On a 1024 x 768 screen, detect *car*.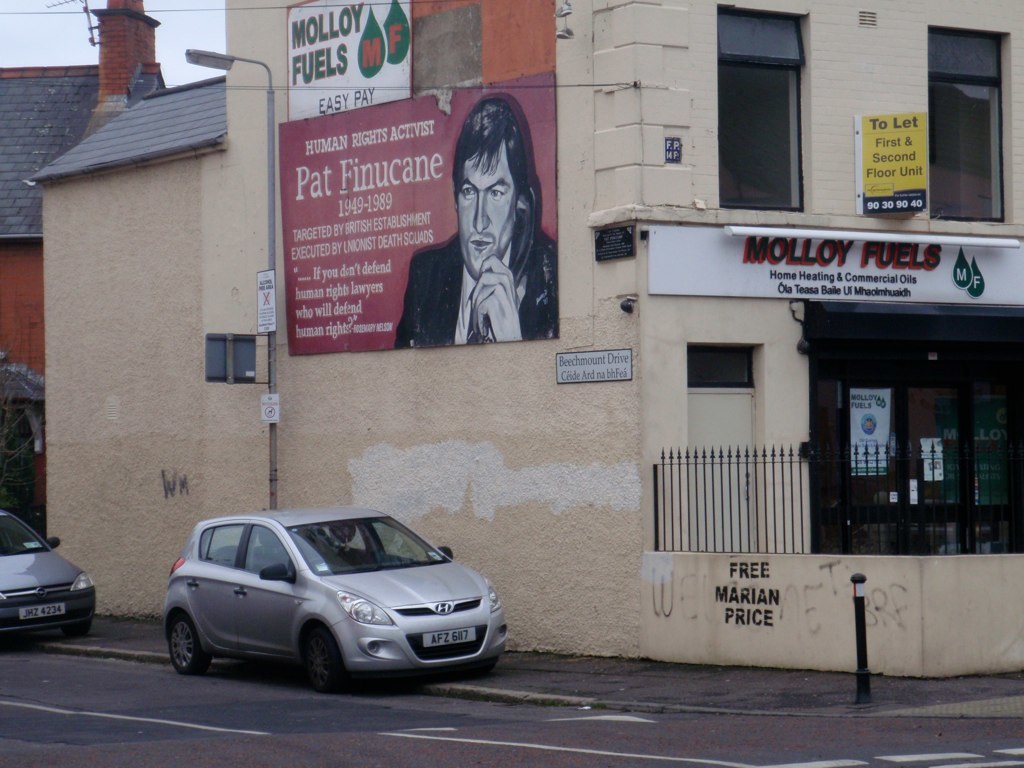
157/509/496/697.
